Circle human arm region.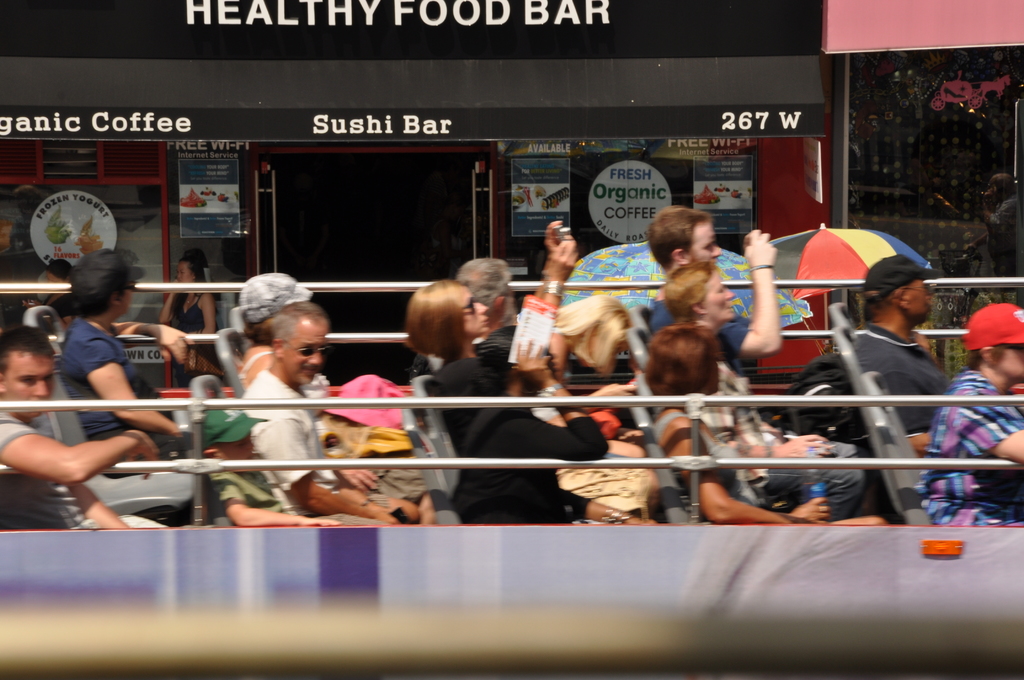
Region: 339,462,380,492.
